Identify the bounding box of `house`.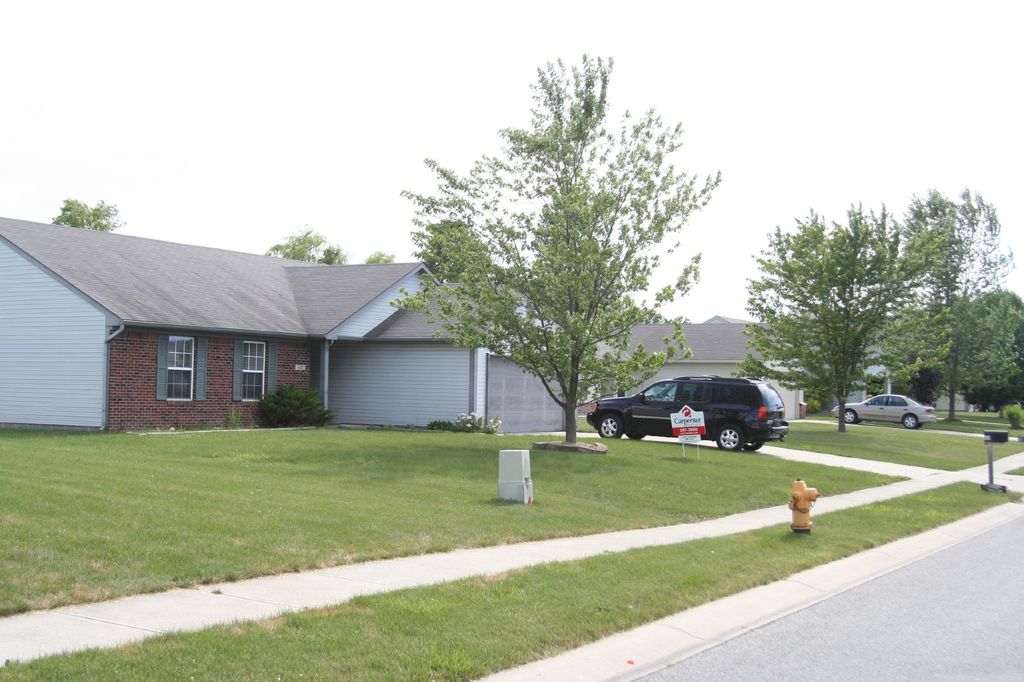
(30, 189, 578, 461).
